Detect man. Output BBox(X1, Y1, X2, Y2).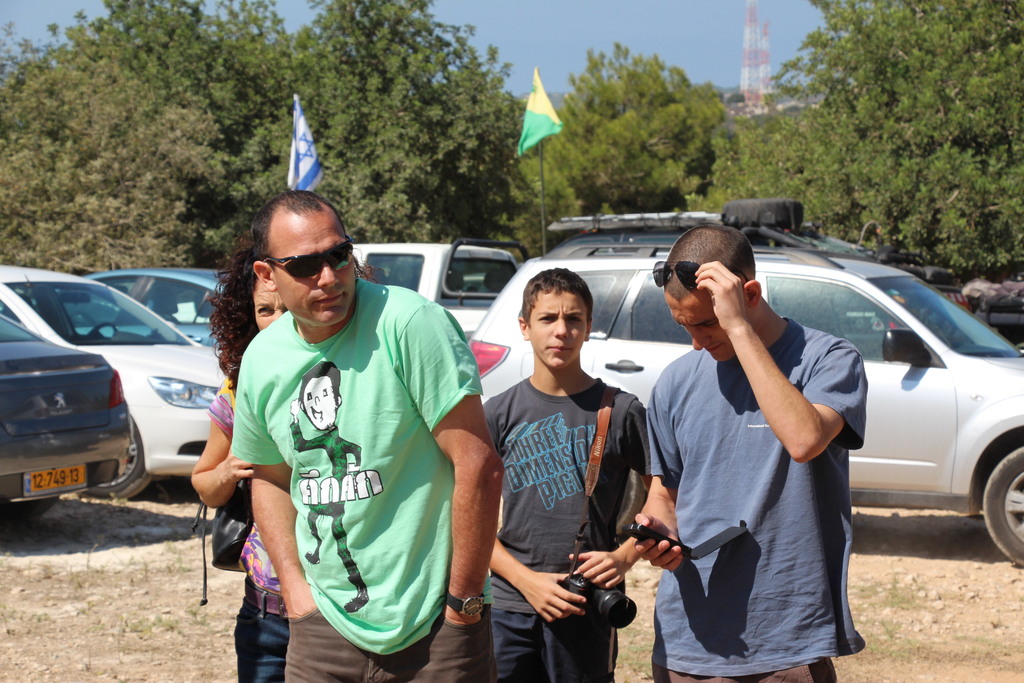
BBox(634, 206, 884, 679).
